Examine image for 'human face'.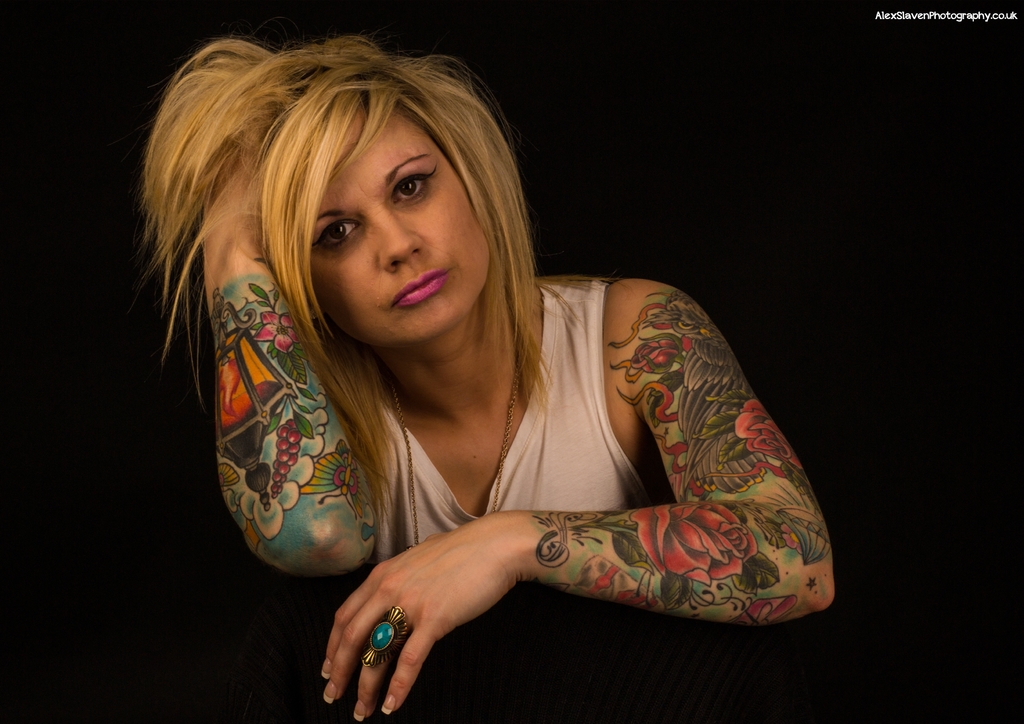
Examination result: (309,104,493,345).
